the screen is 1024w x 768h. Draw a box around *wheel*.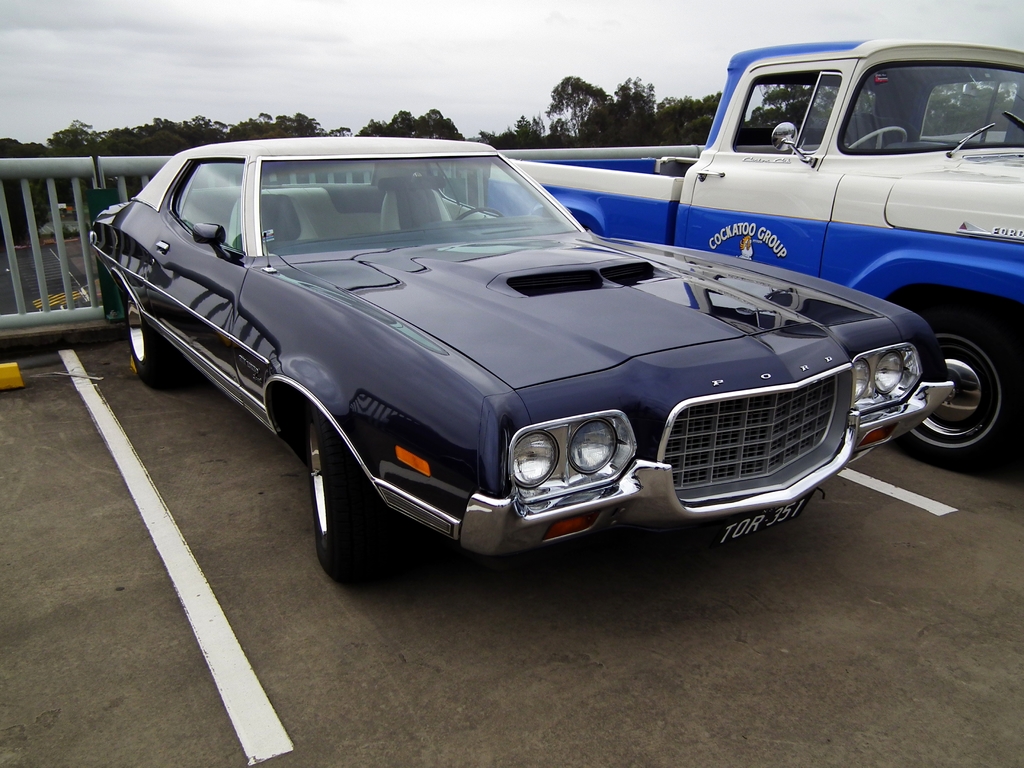
box(300, 430, 362, 576).
